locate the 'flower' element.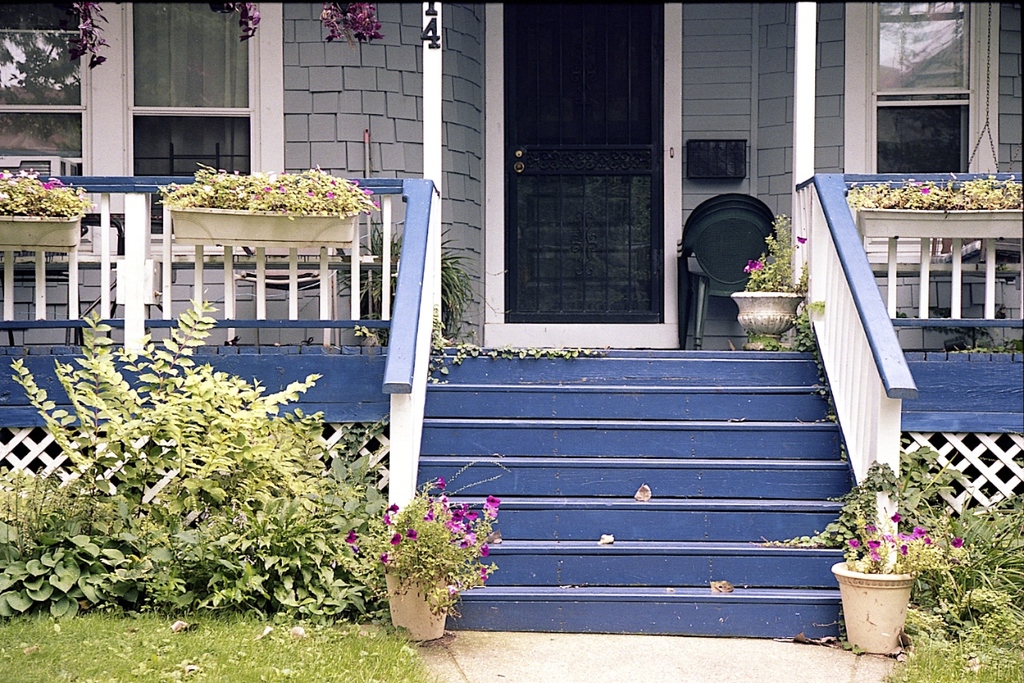
Element bbox: {"x1": 893, "y1": 532, "x2": 930, "y2": 545}.
